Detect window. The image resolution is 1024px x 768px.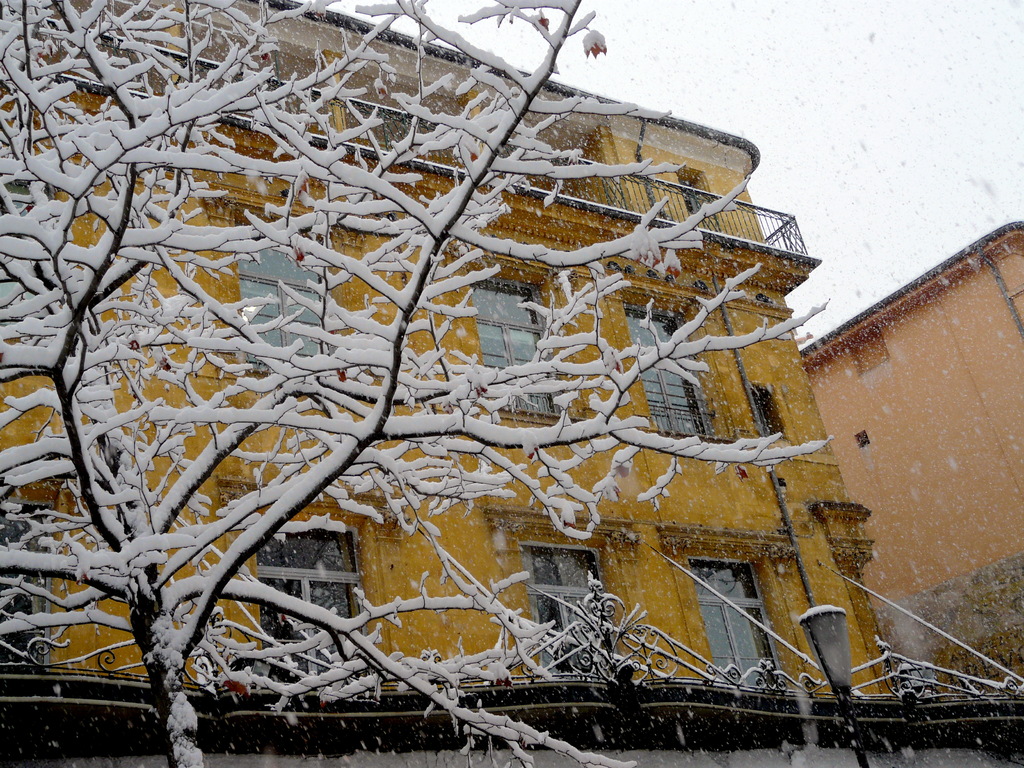
detection(474, 274, 561, 413).
